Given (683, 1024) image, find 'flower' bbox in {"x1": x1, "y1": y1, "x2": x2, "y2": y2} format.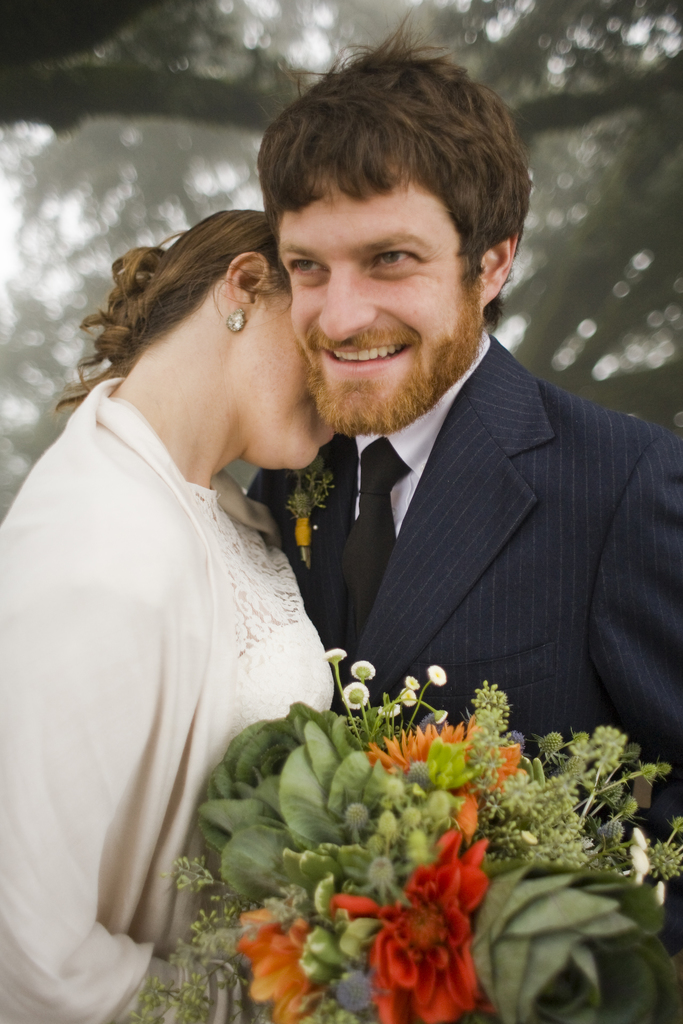
{"x1": 430, "y1": 704, "x2": 444, "y2": 727}.
